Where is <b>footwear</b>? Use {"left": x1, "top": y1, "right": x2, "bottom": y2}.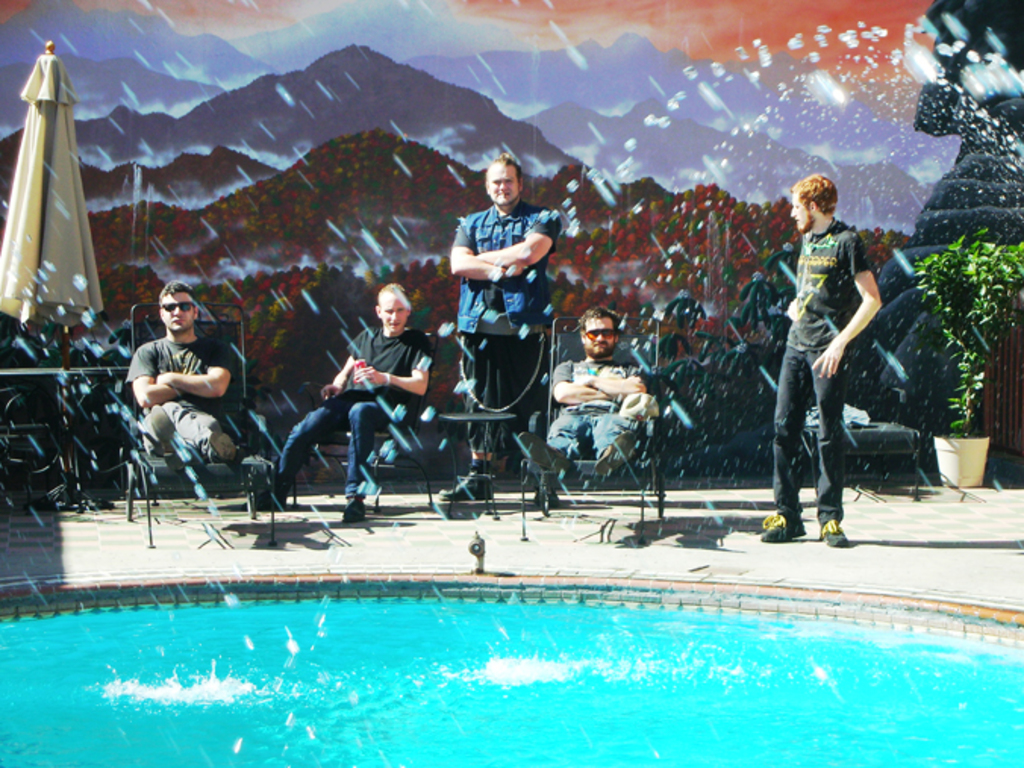
{"left": 342, "top": 494, "right": 362, "bottom": 521}.
